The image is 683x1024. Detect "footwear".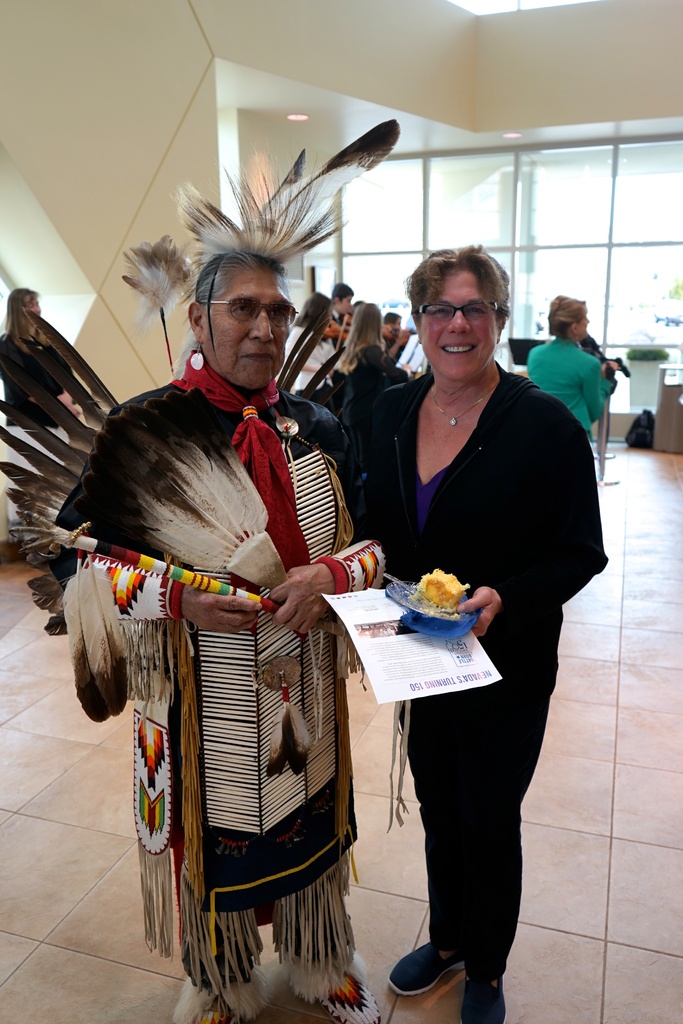
Detection: (385, 941, 461, 996).
